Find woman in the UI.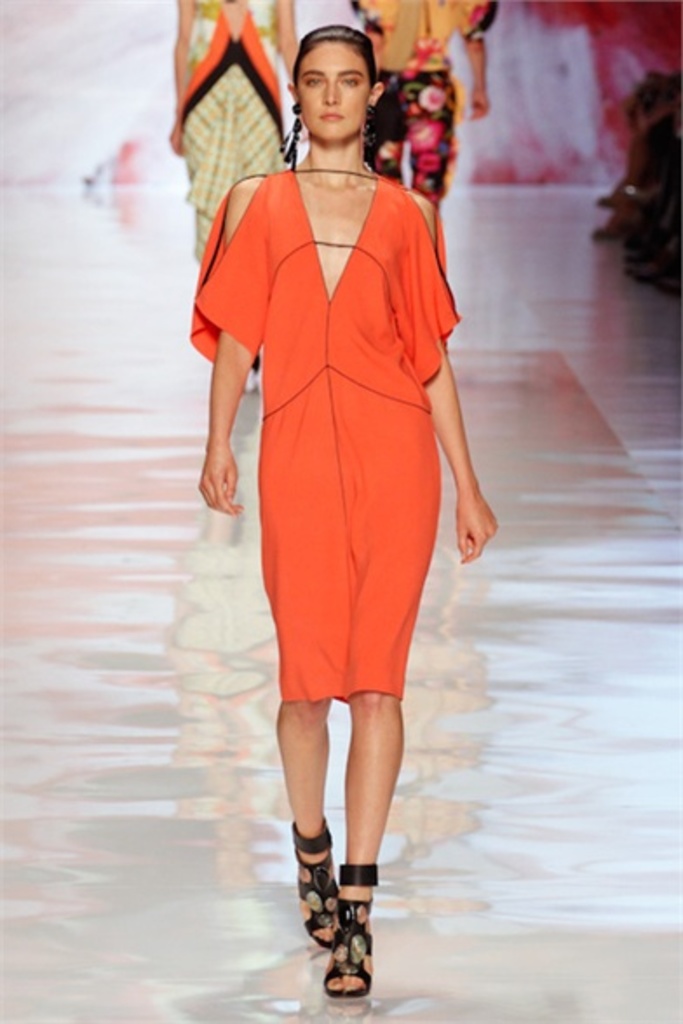
UI element at (x1=188, y1=21, x2=470, y2=951).
